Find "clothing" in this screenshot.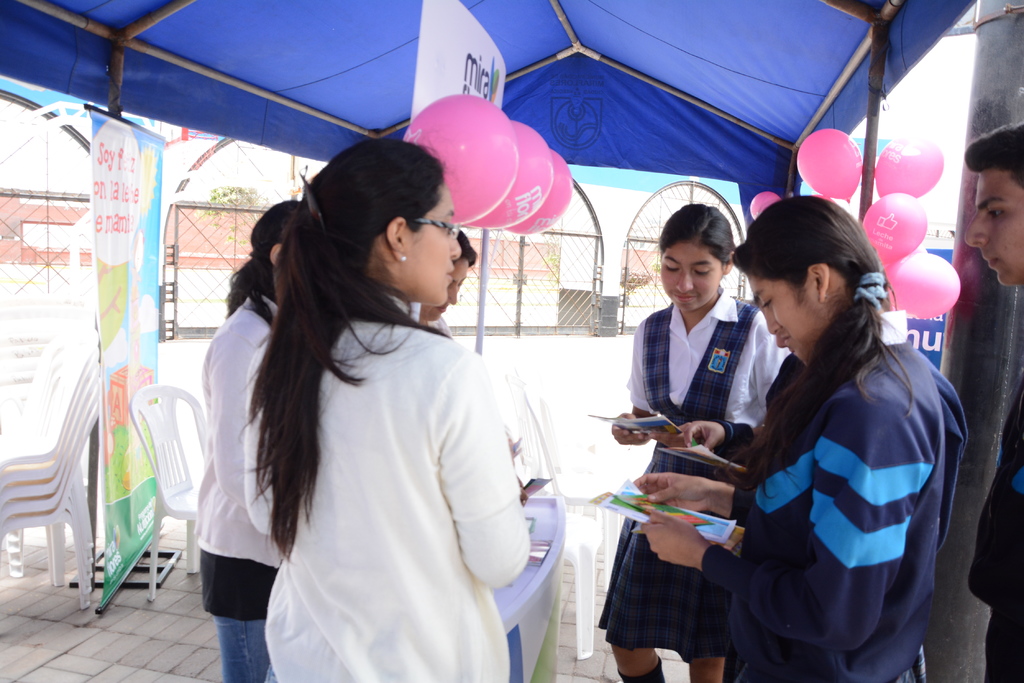
The bounding box for "clothing" is {"left": 598, "top": 290, "right": 777, "bottom": 654}.
